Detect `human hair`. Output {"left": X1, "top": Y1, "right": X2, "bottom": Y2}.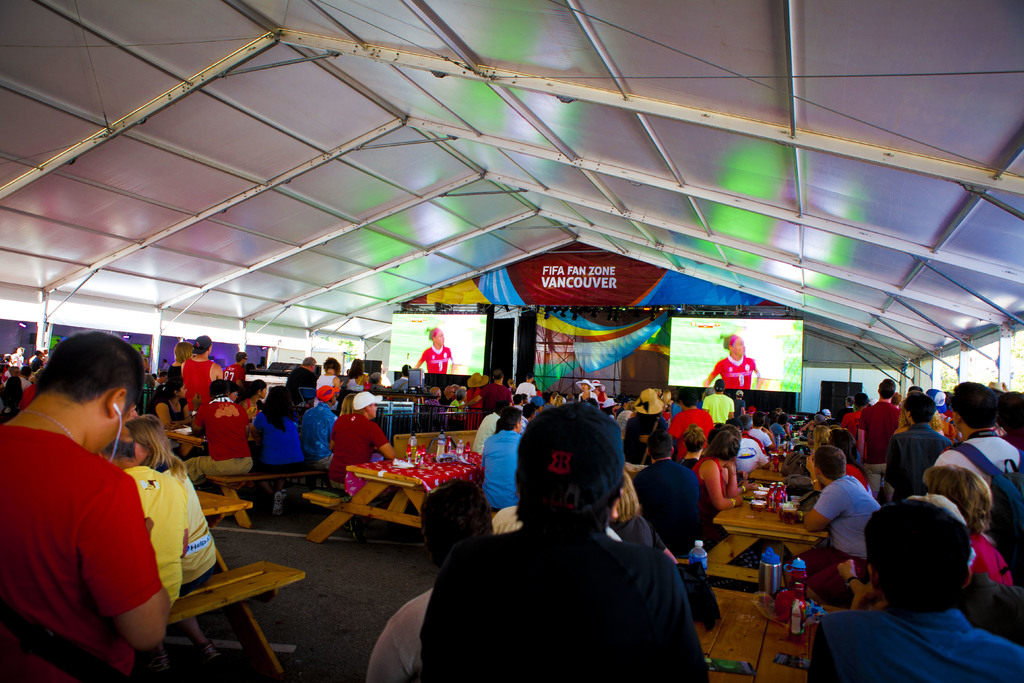
{"left": 753, "top": 411, "right": 767, "bottom": 426}.
